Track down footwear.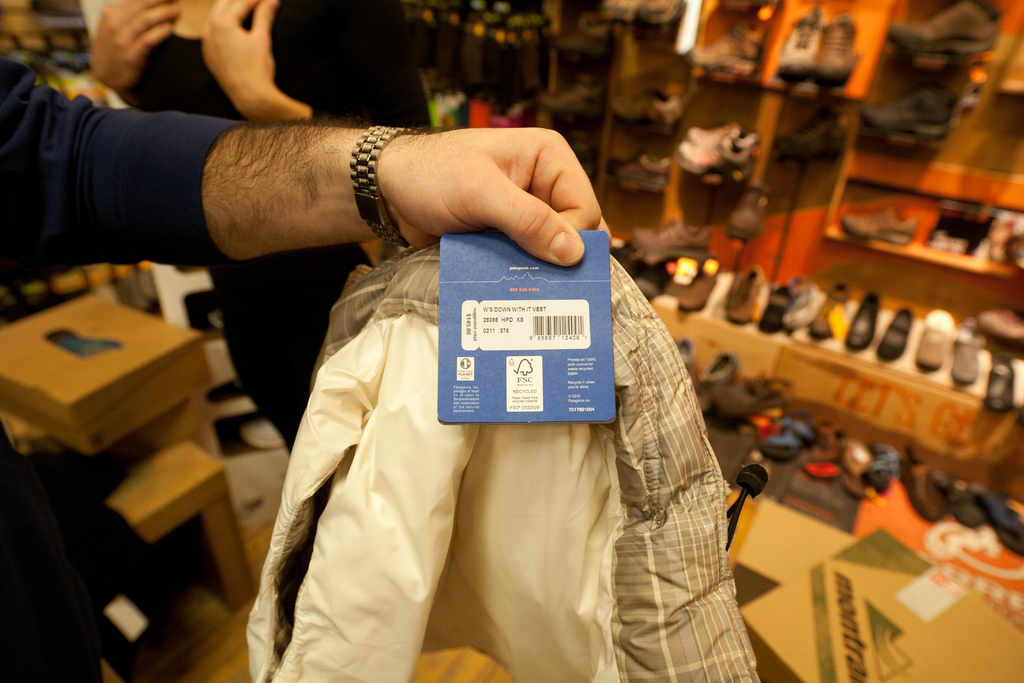
Tracked to [left=858, top=80, right=958, bottom=138].
